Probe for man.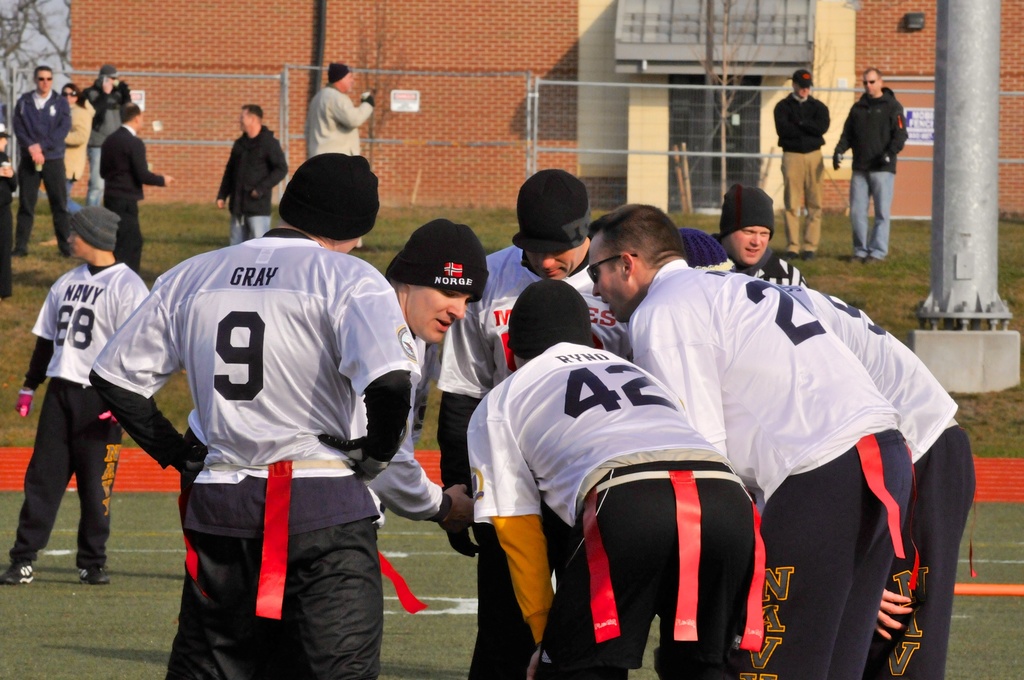
Probe result: crop(215, 103, 289, 245).
